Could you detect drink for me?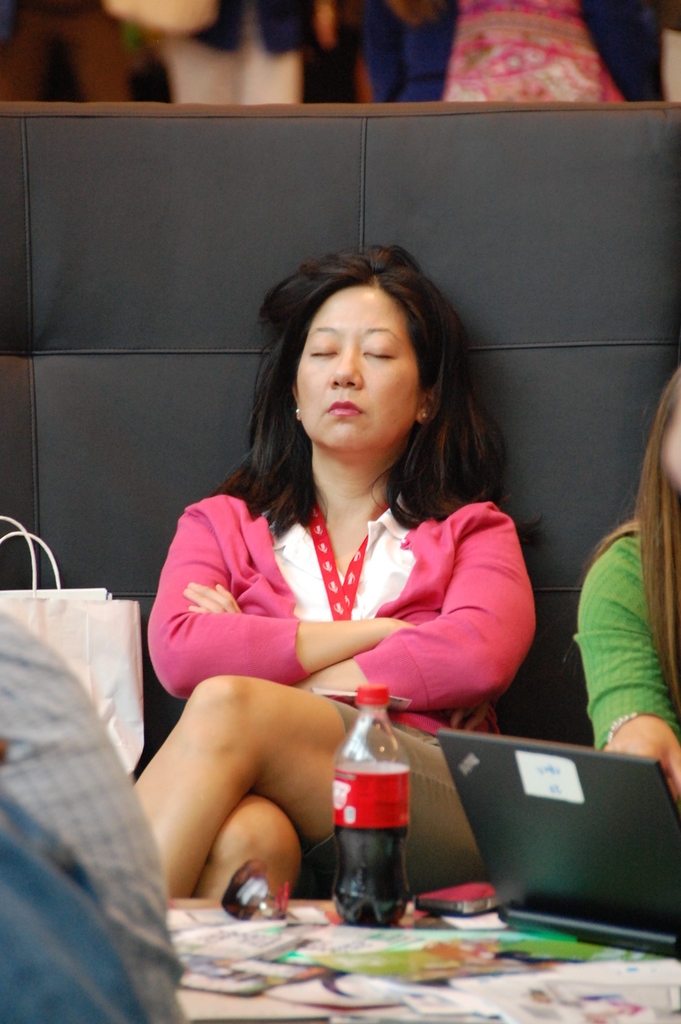
Detection result: <bbox>332, 701, 421, 920</bbox>.
